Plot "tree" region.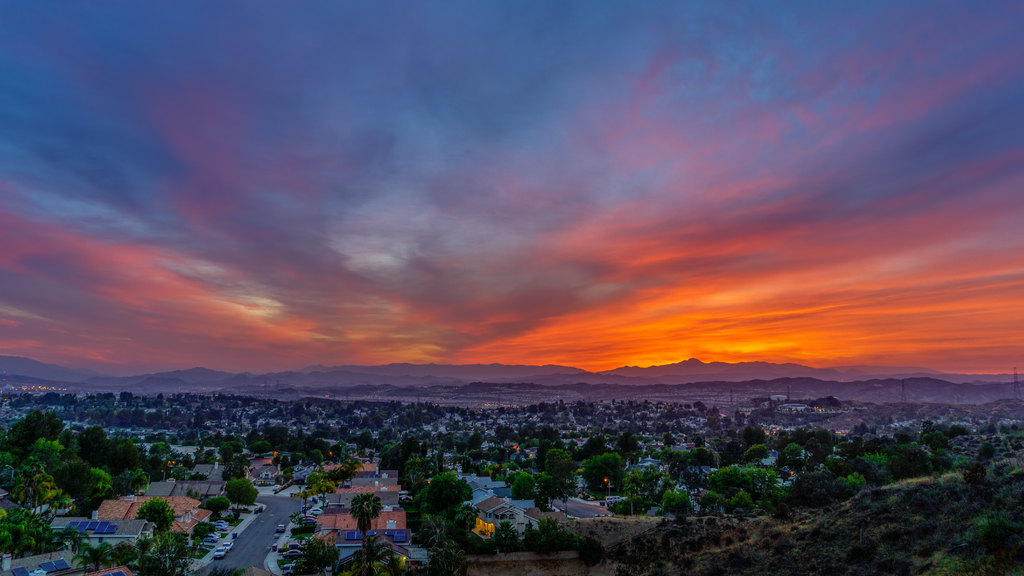
Plotted at <bbox>223, 458, 247, 475</bbox>.
